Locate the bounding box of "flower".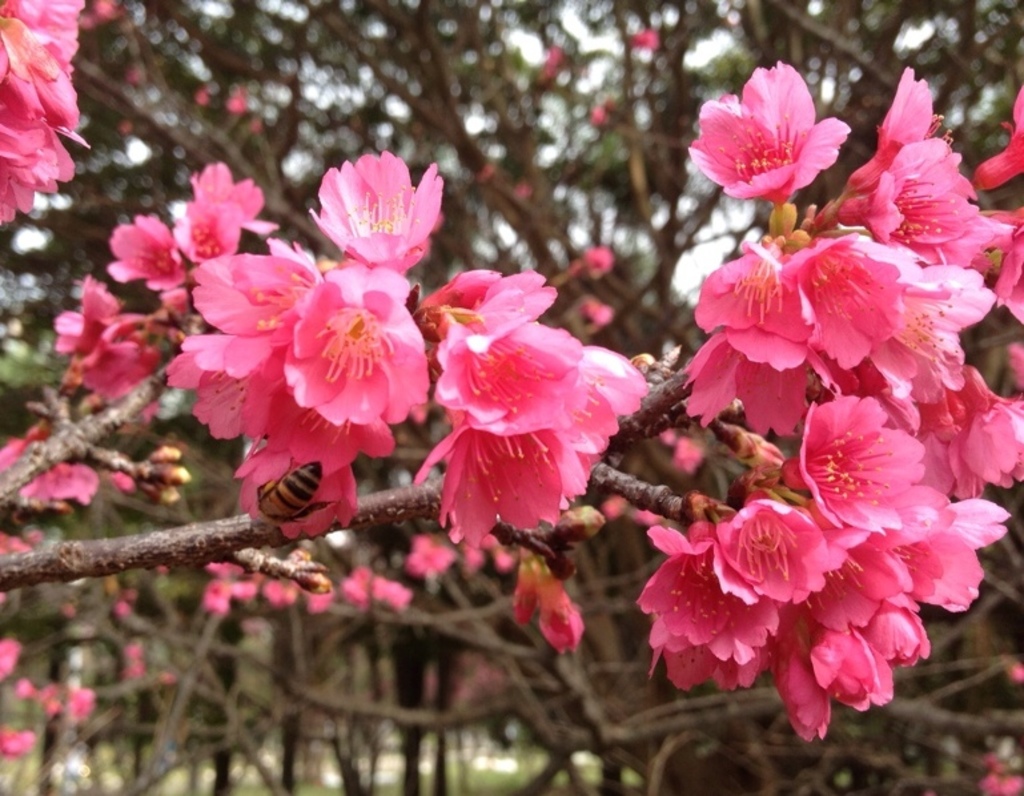
Bounding box: detection(0, 425, 97, 504).
